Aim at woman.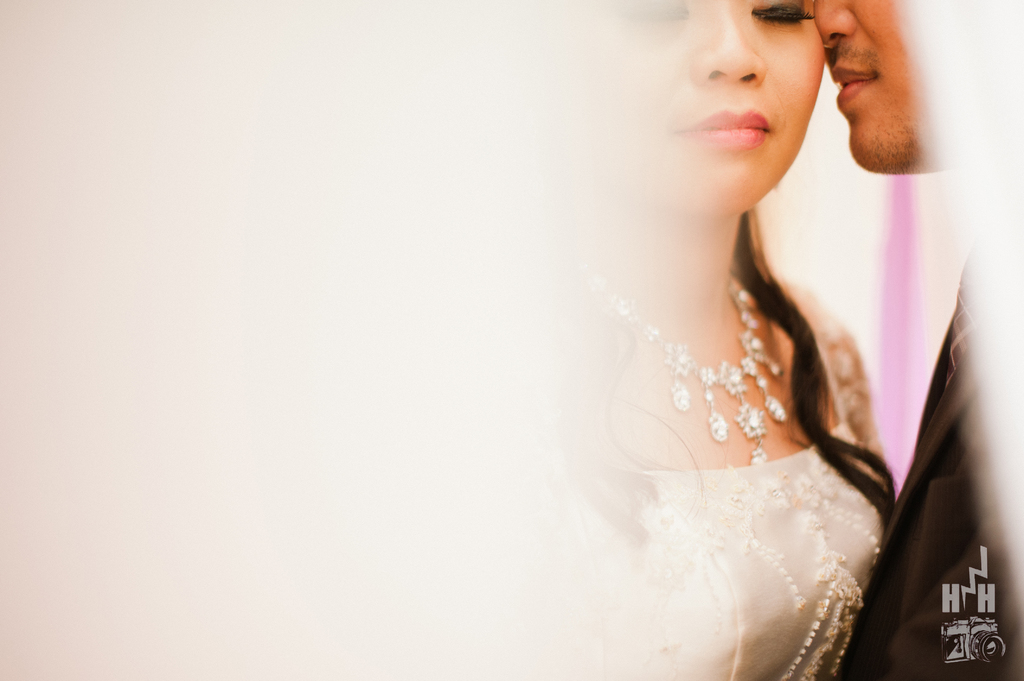
Aimed at <region>518, 0, 954, 677</region>.
